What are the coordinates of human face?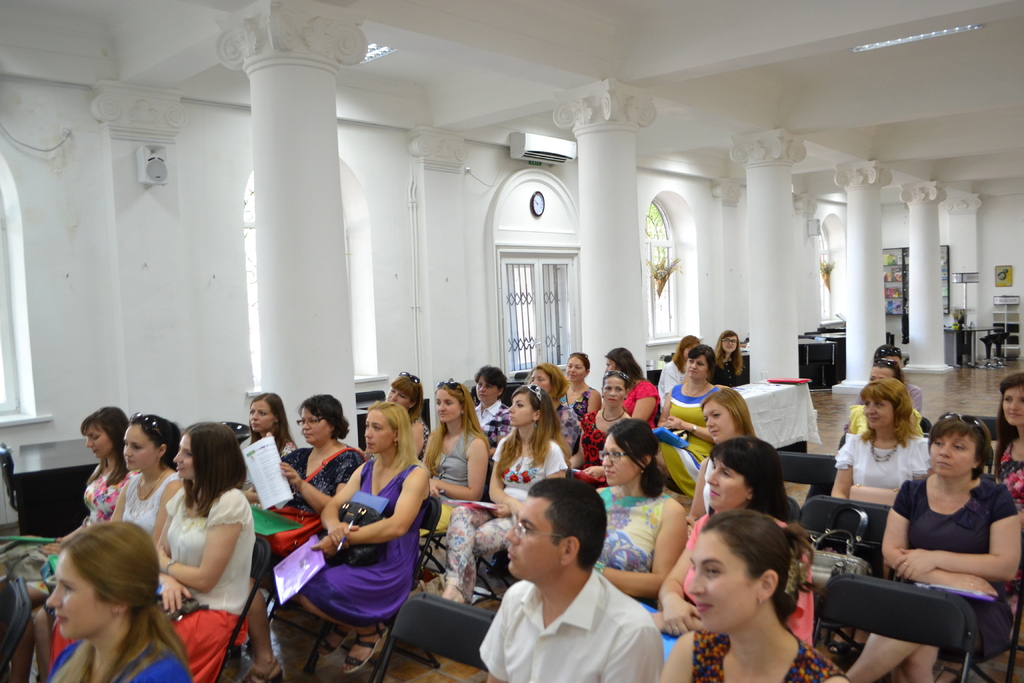
[86, 425, 112, 457].
